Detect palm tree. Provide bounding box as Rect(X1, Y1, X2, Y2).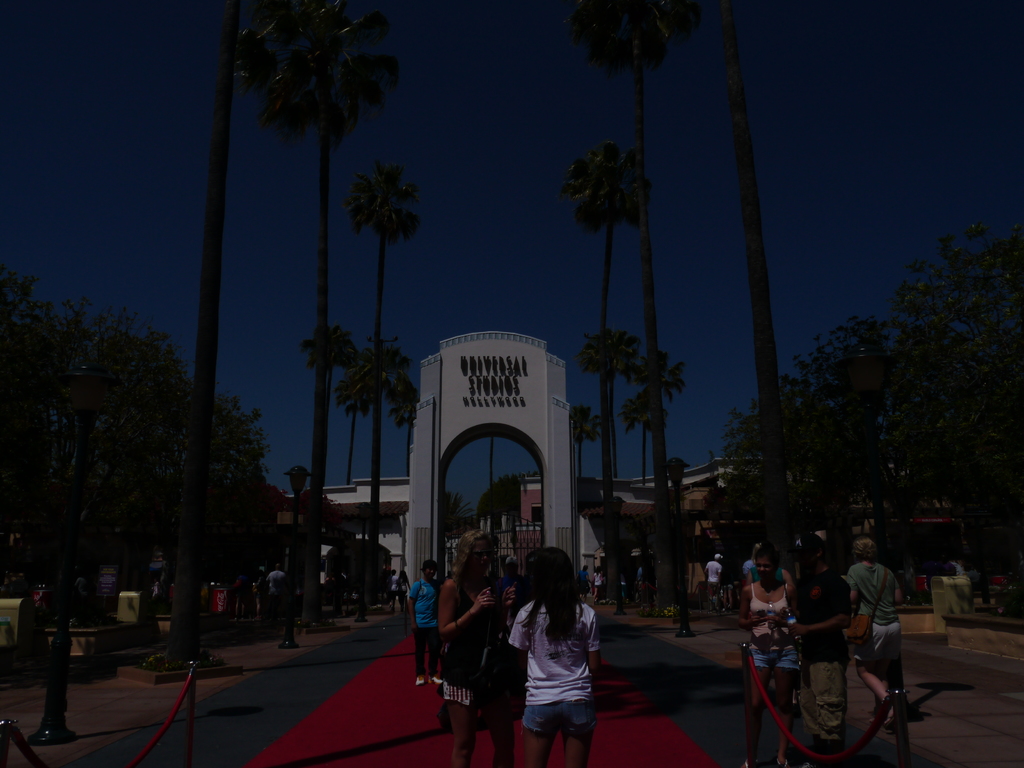
Rect(269, 477, 340, 569).
